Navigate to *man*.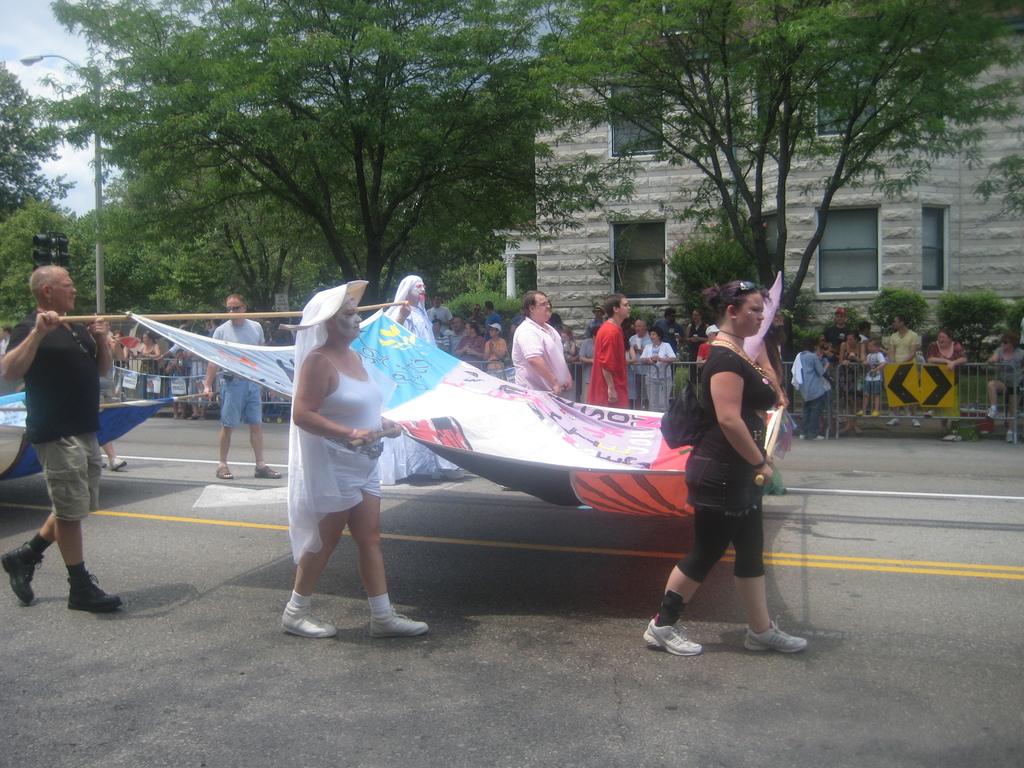
Navigation target: 156, 307, 192, 364.
